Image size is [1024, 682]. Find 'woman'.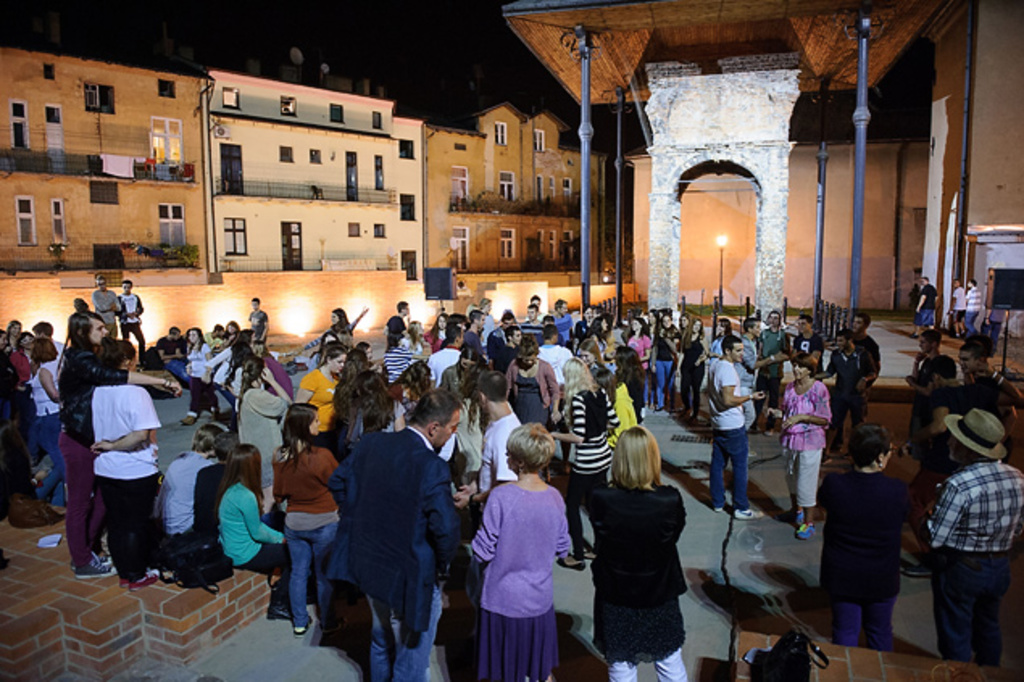
{"left": 674, "top": 316, "right": 708, "bottom": 422}.
